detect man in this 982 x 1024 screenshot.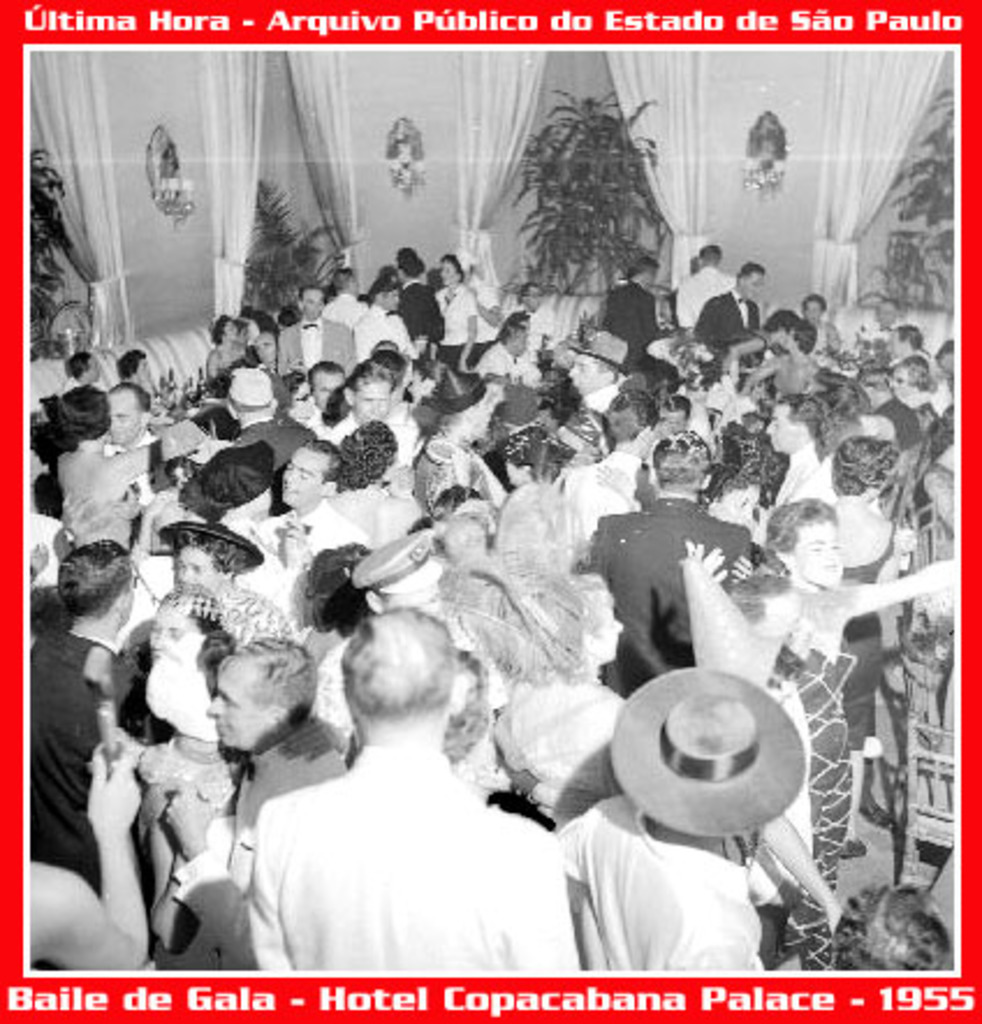
Detection: box(681, 257, 771, 352).
